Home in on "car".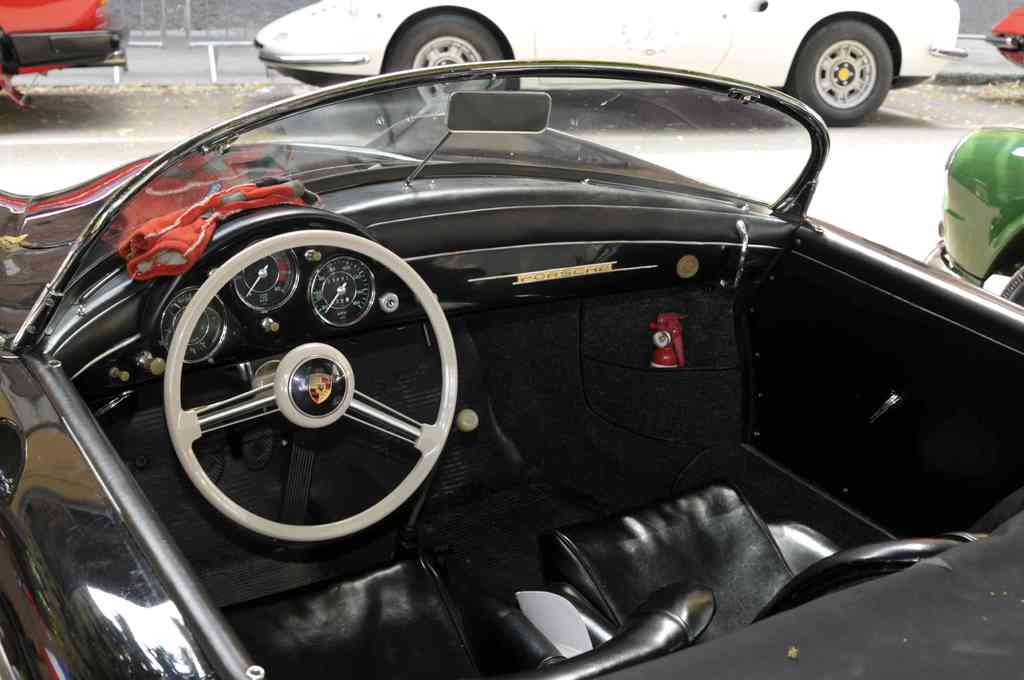
Homed in at 0/0/132/116.
